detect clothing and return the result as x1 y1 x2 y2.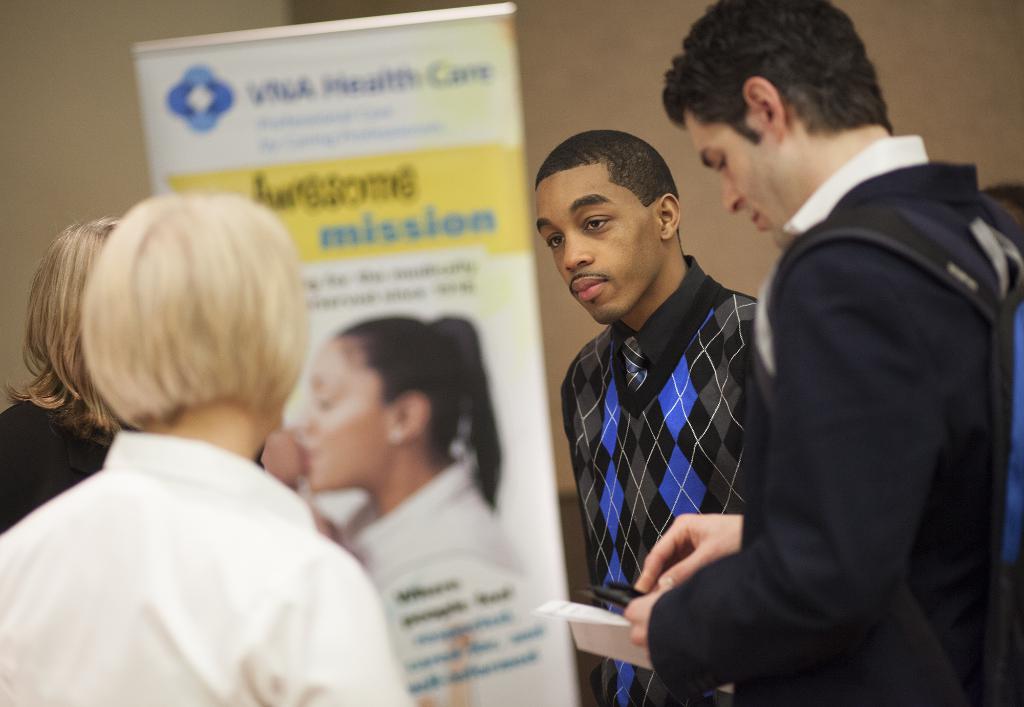
559 252 763 706.
